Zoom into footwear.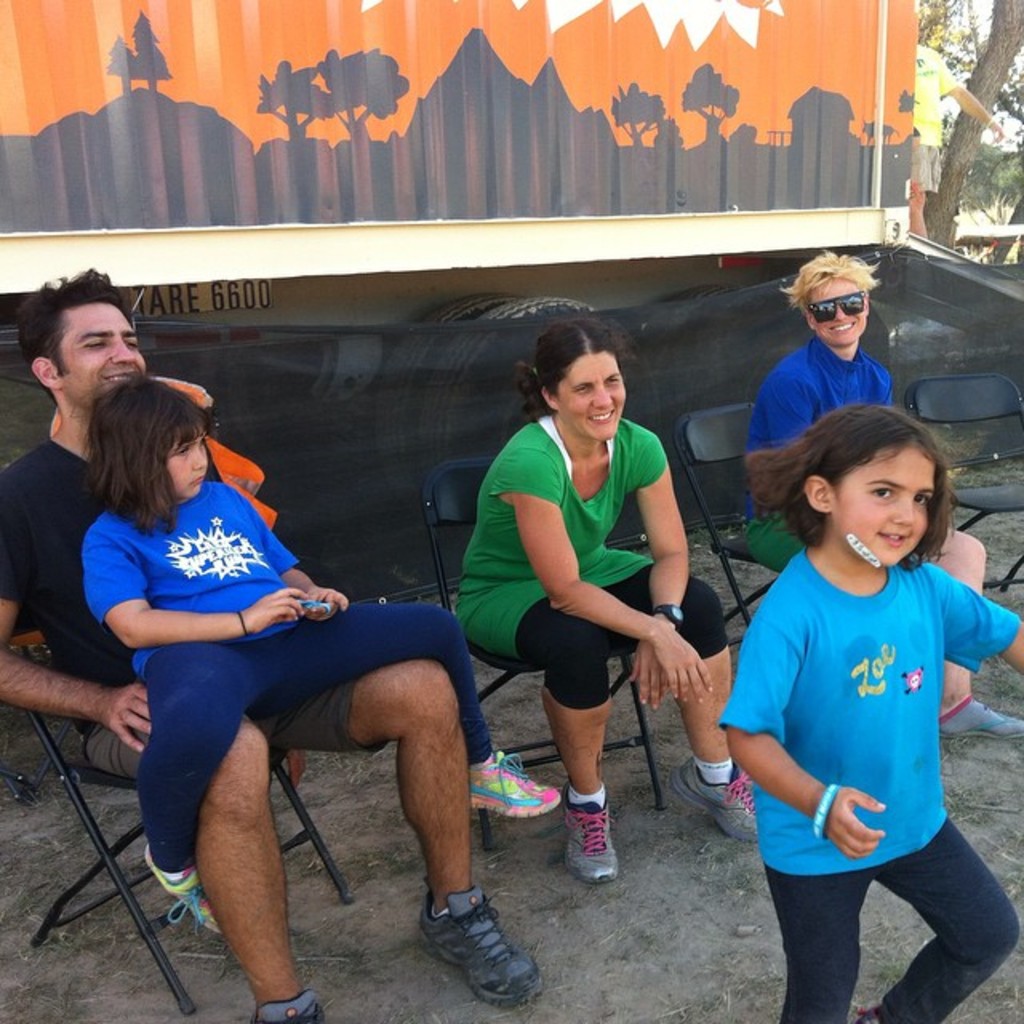
Zoom target: 560 776 621 882.
